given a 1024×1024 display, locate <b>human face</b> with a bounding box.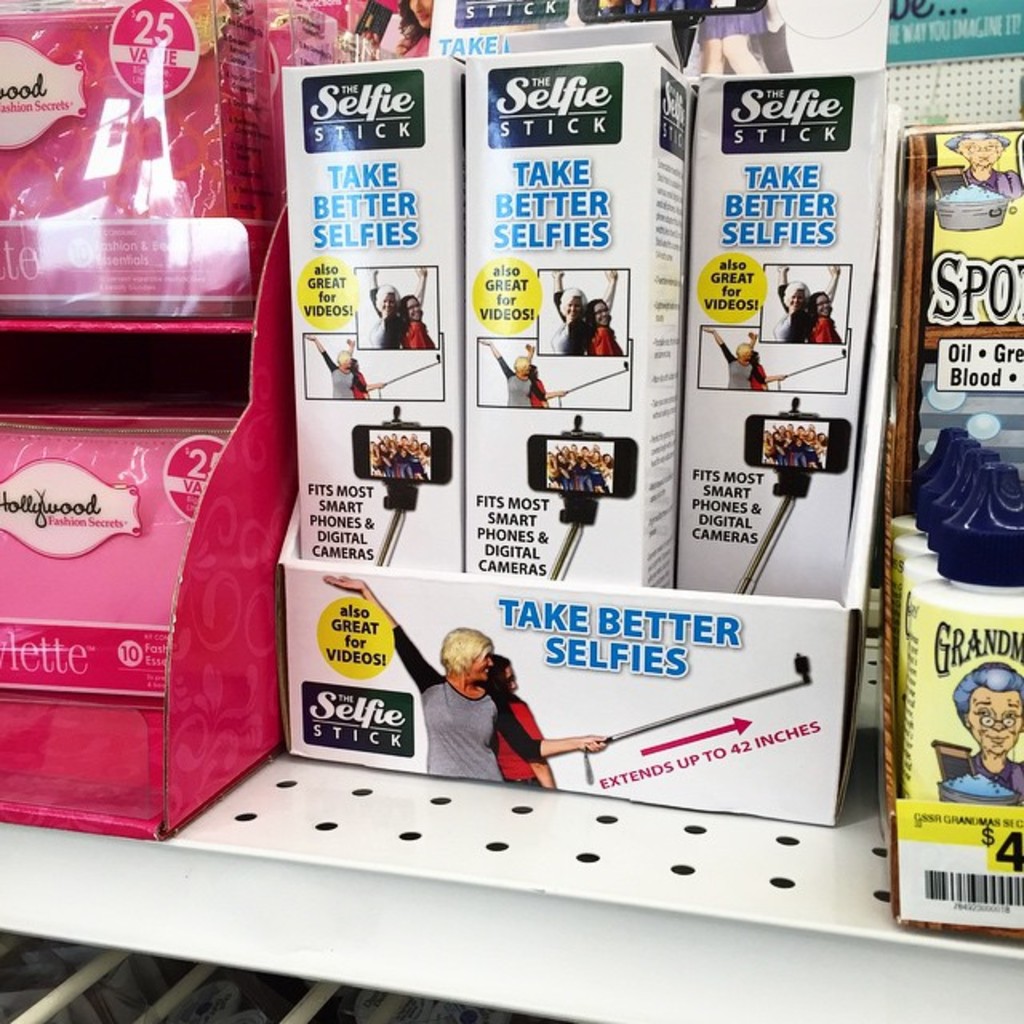
Located: bbox=[405, 294, 426, 322].
